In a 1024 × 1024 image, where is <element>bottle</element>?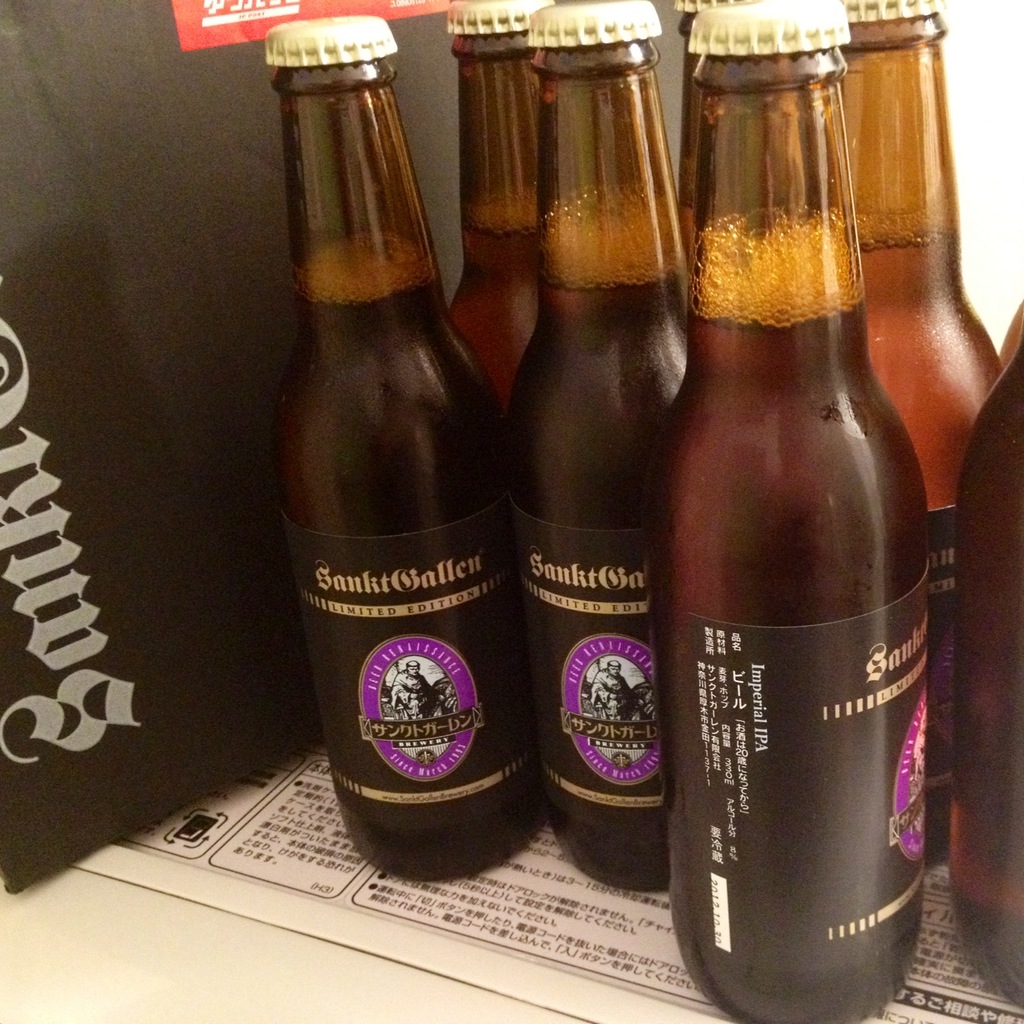
locate(833, 0, 1005, 873).
